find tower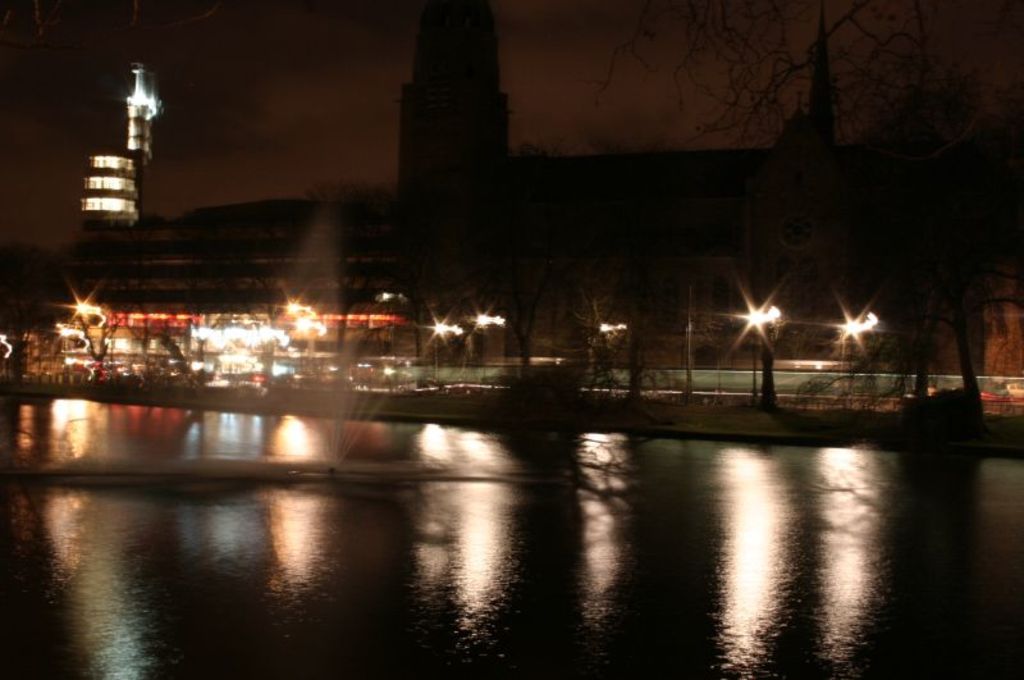
left=83, top=152, right=151, bottom=238
